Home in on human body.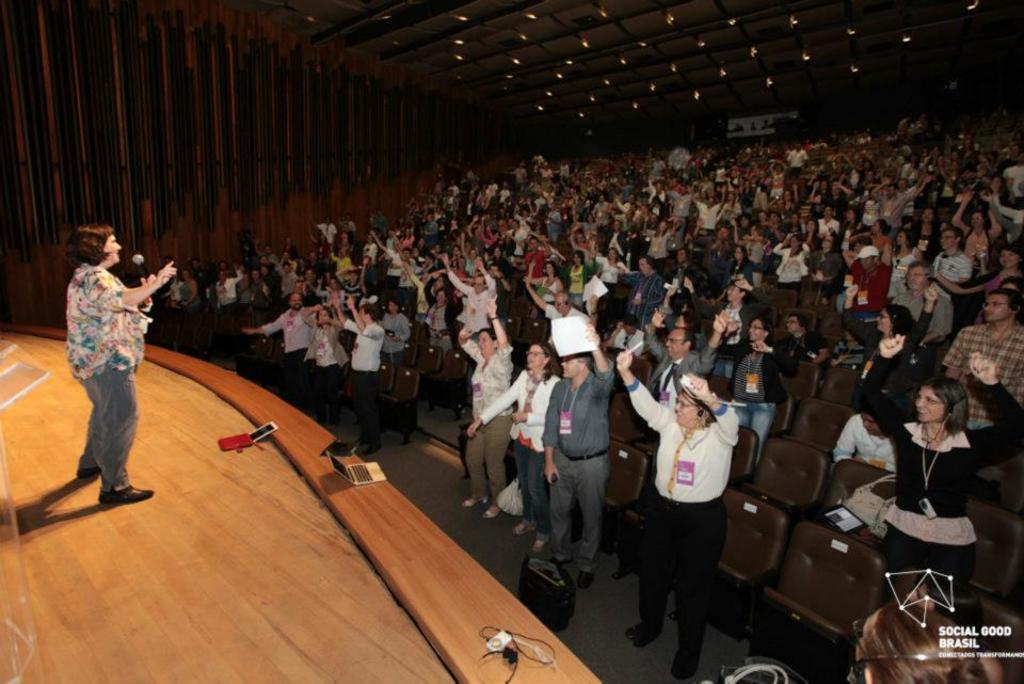
Homed in at box(529, 147, 540, 173).
